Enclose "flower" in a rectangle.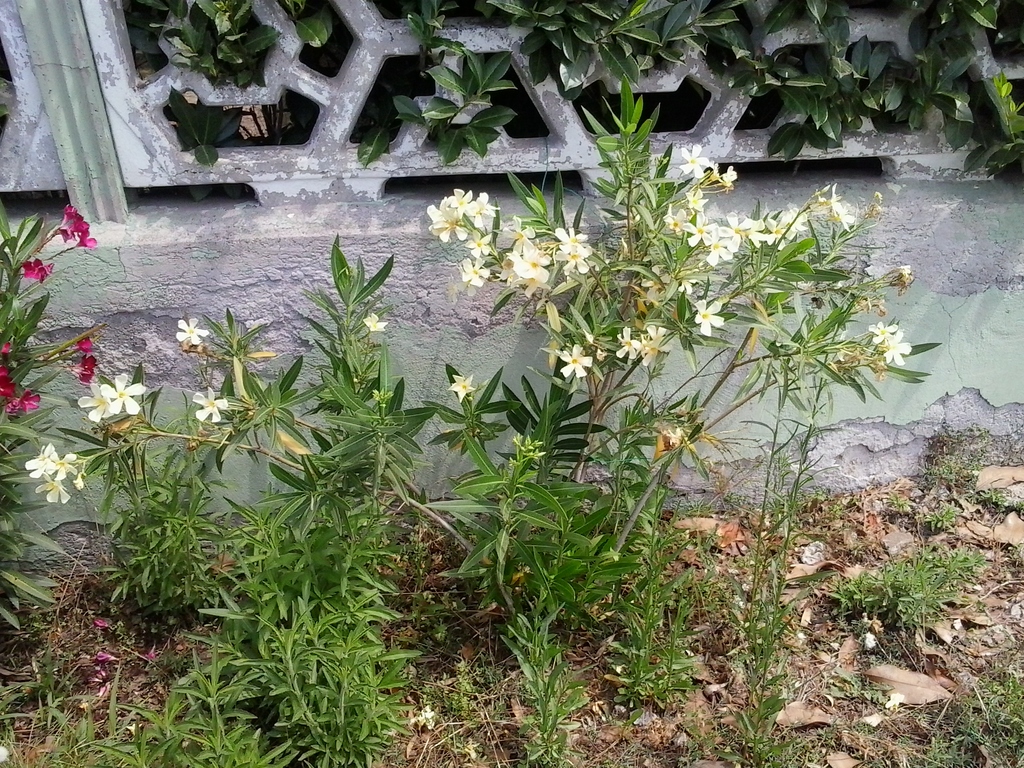
[left=33, top=479, right=71, bottom=506].
